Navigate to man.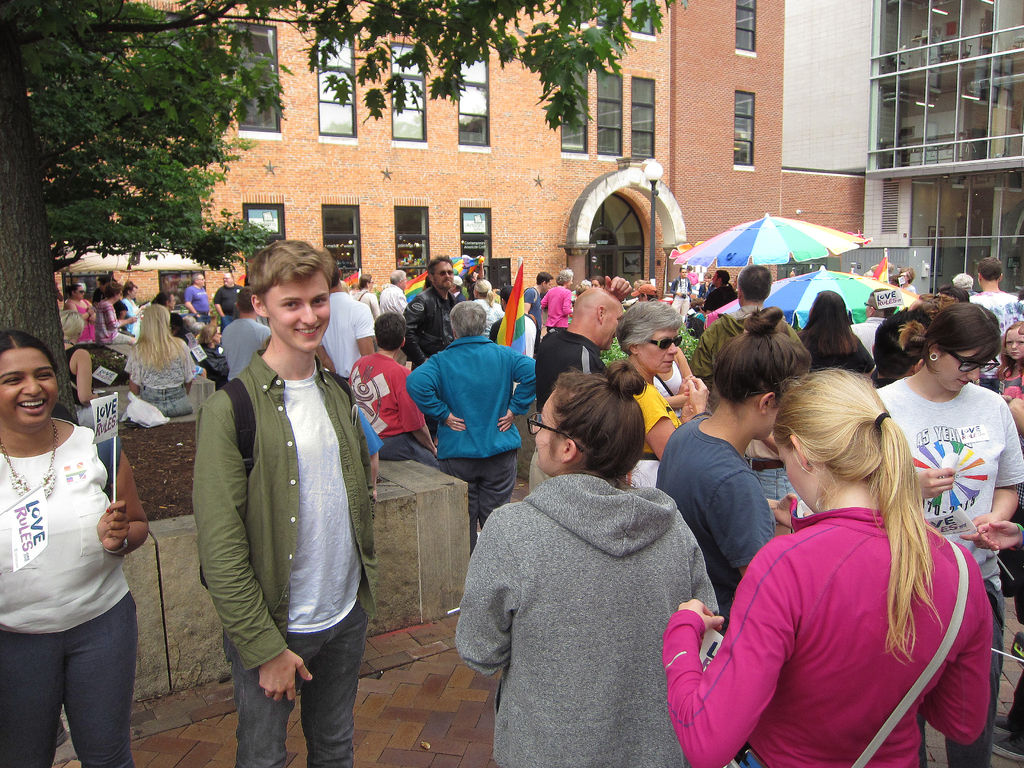
Navigation target: bbox(523, 269, 554, 349).
